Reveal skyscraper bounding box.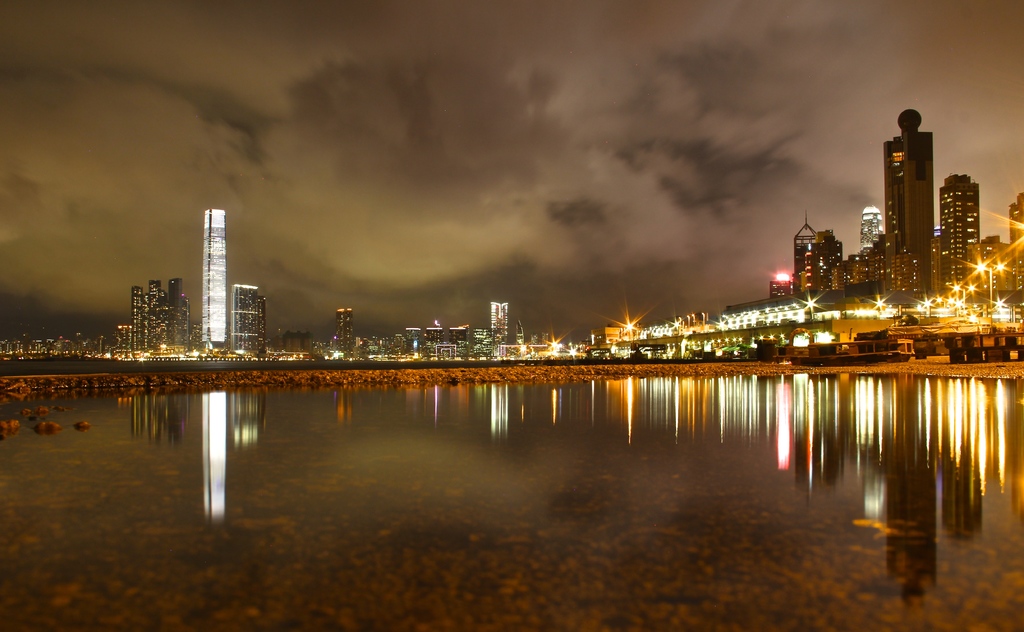
Revealed: x1=936, y1=176, x2=980, y2=325.
